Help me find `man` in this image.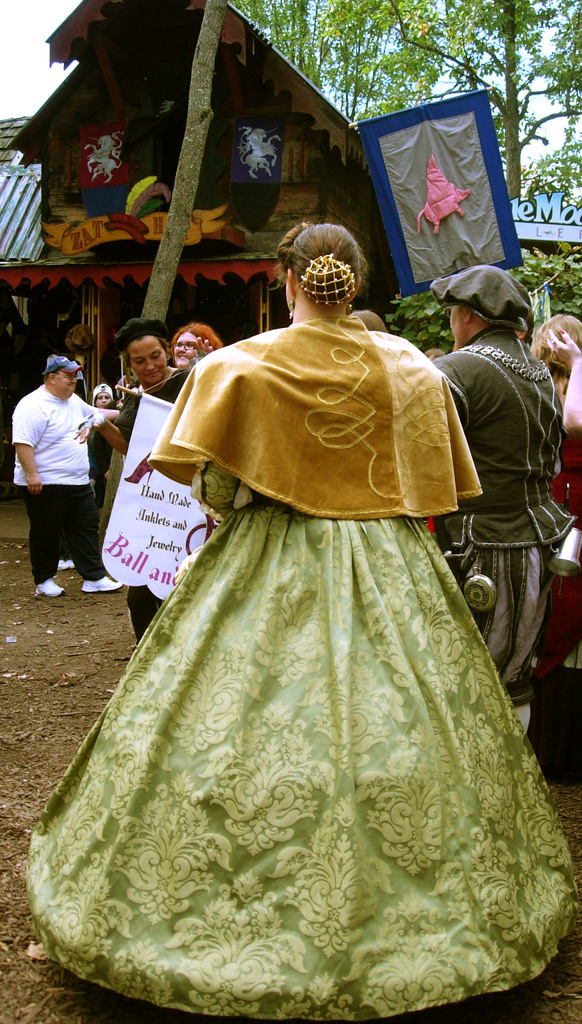
Found it: x1=8 y1=354 x2=125 y2=598.
